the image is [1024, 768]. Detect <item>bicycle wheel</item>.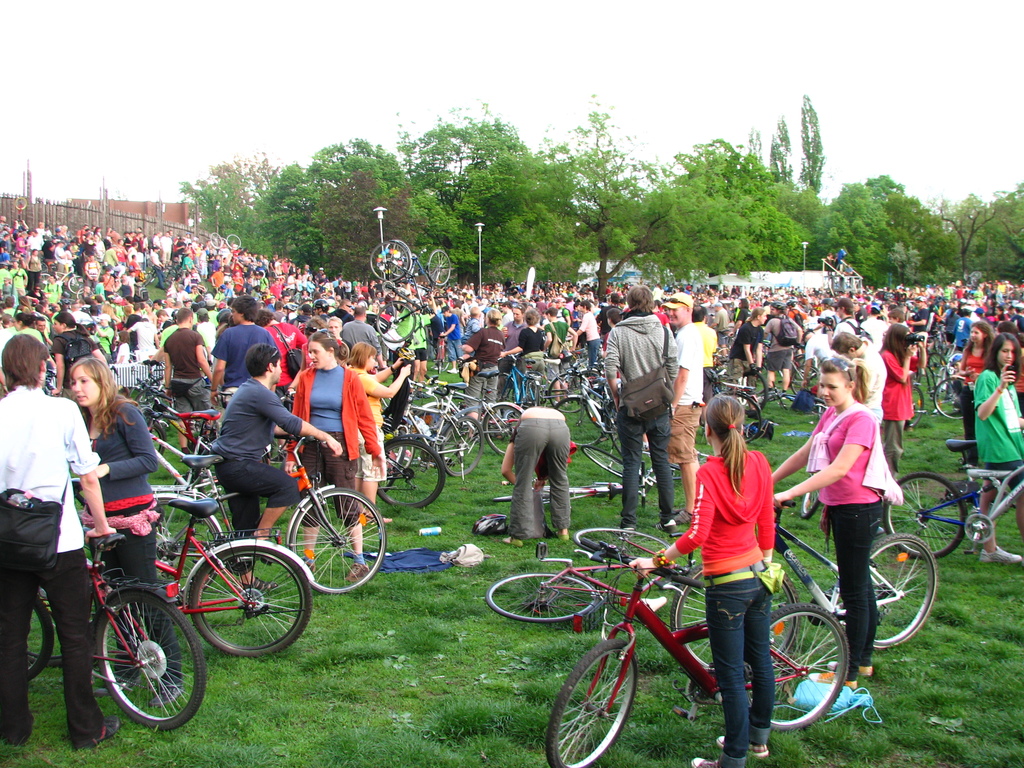
Detection: (884, 467, 970, 557).
